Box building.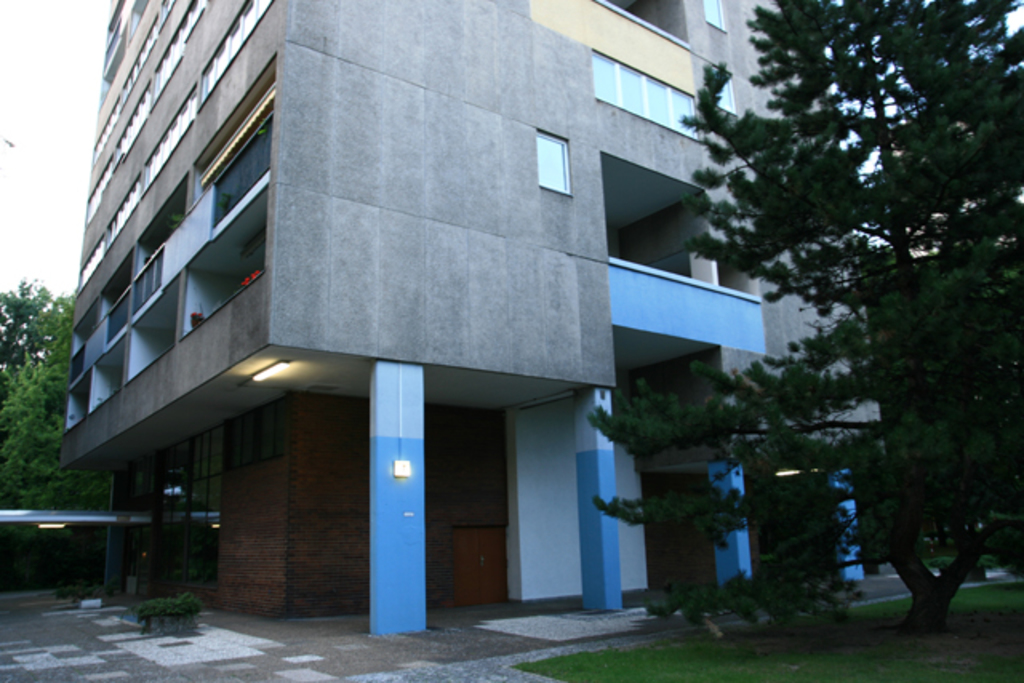
<region>54, 0, 875, 641</region>.
